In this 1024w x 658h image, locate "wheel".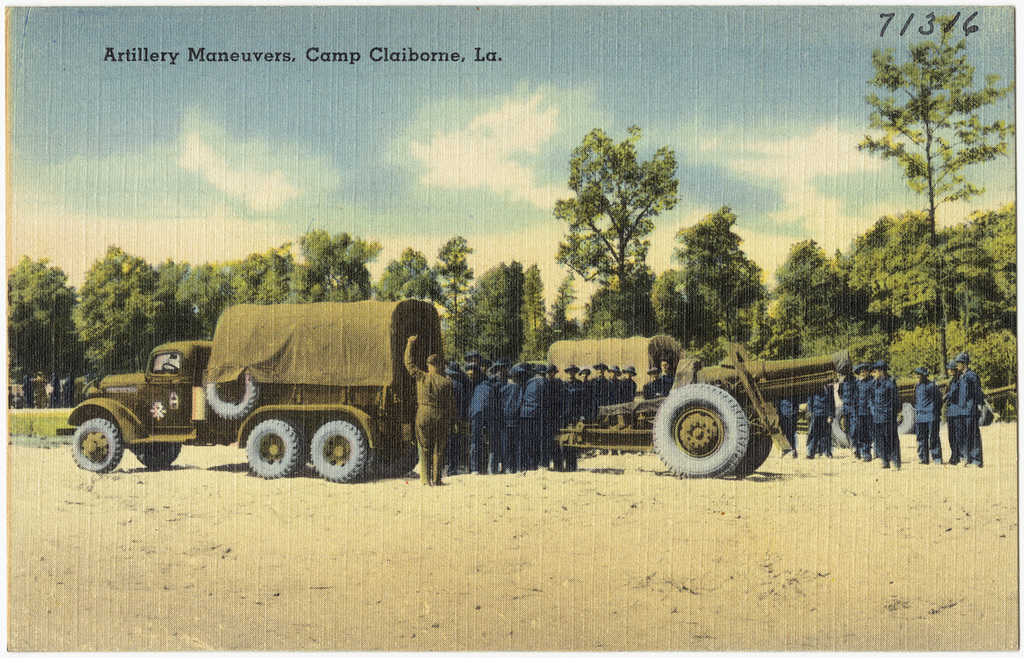
Bounding box: region(829, 392, 850, 448).
